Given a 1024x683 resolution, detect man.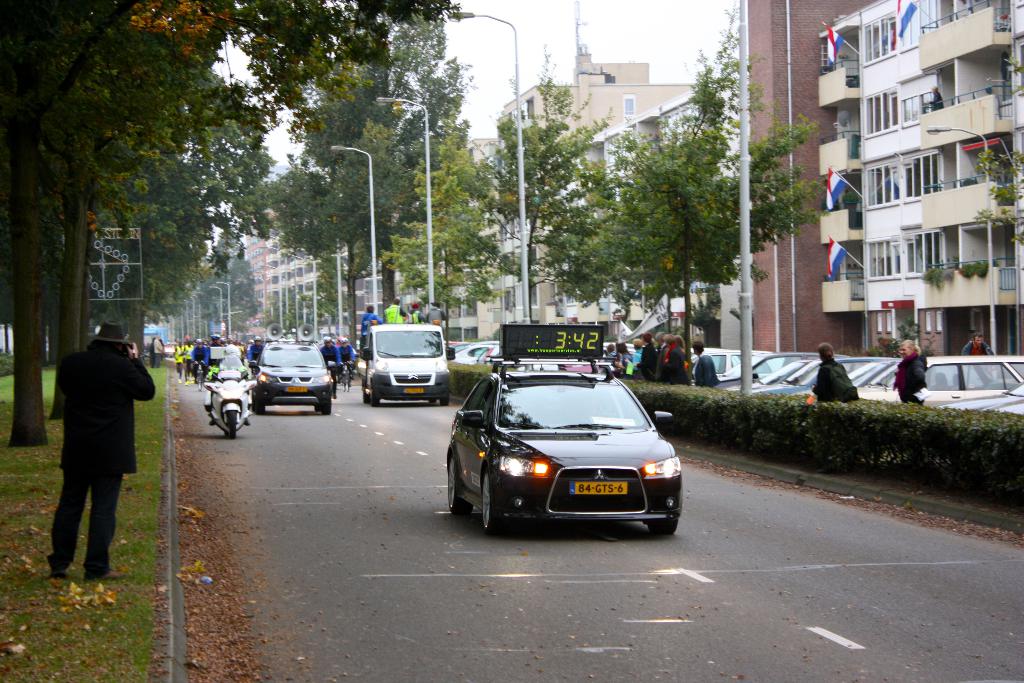
bbox(961, 333, 993, 356).
